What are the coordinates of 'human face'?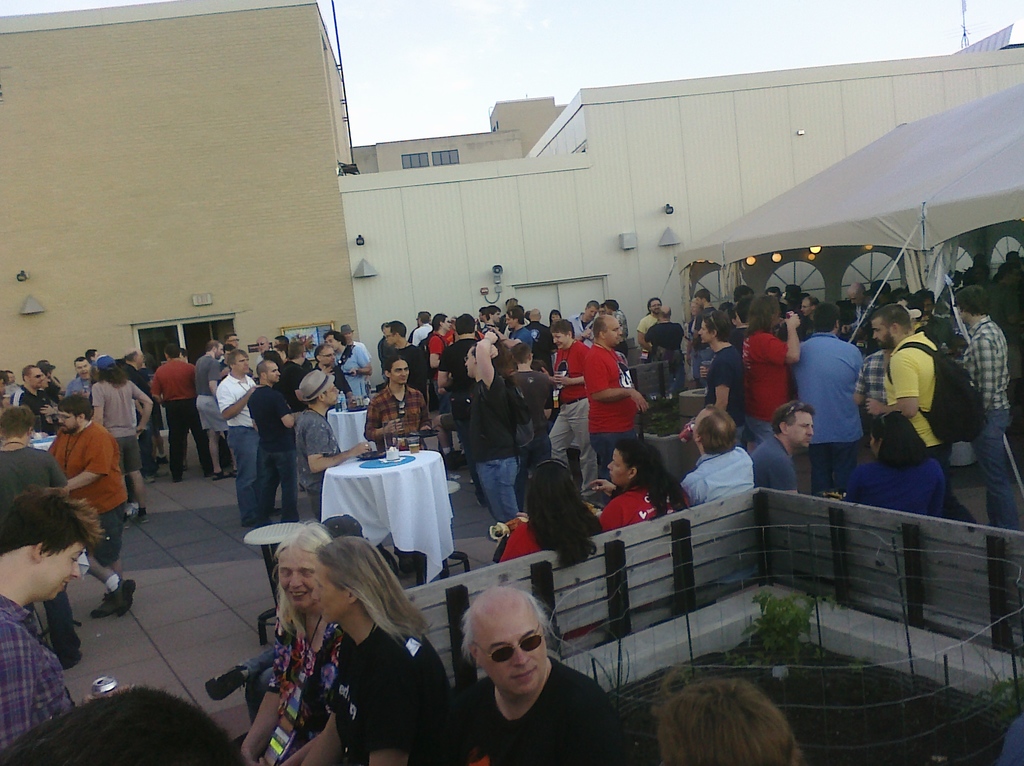
select_region(873, 319, 897, 350).
